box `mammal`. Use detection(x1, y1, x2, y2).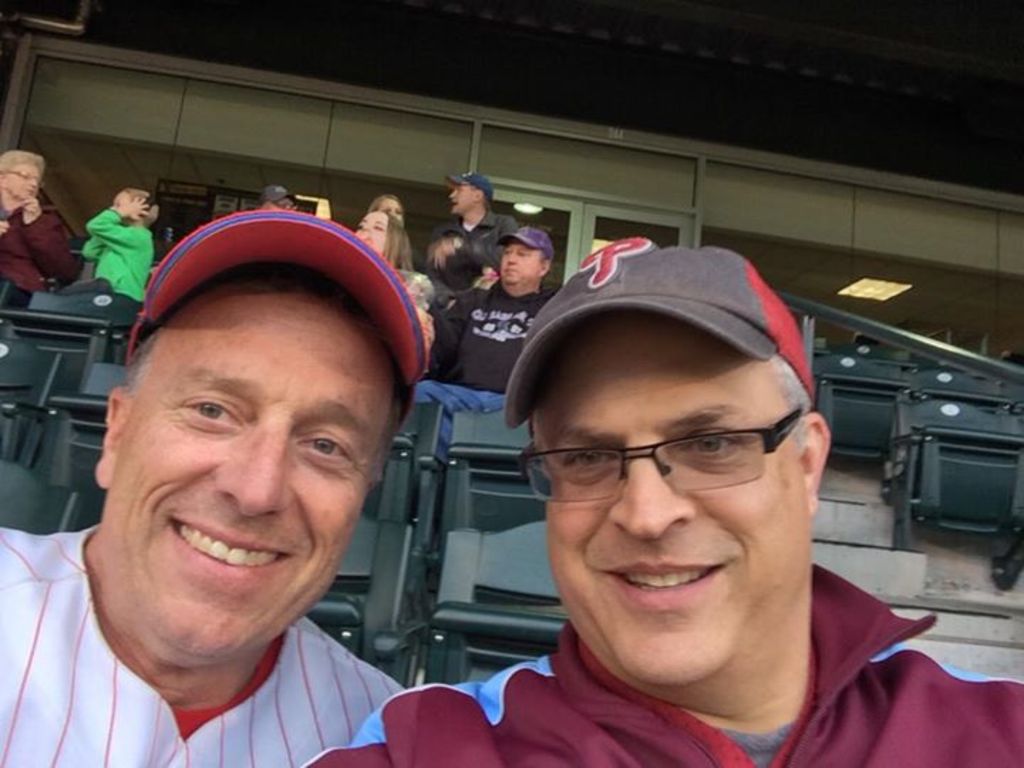
detection(373, 191, 415, 267).
